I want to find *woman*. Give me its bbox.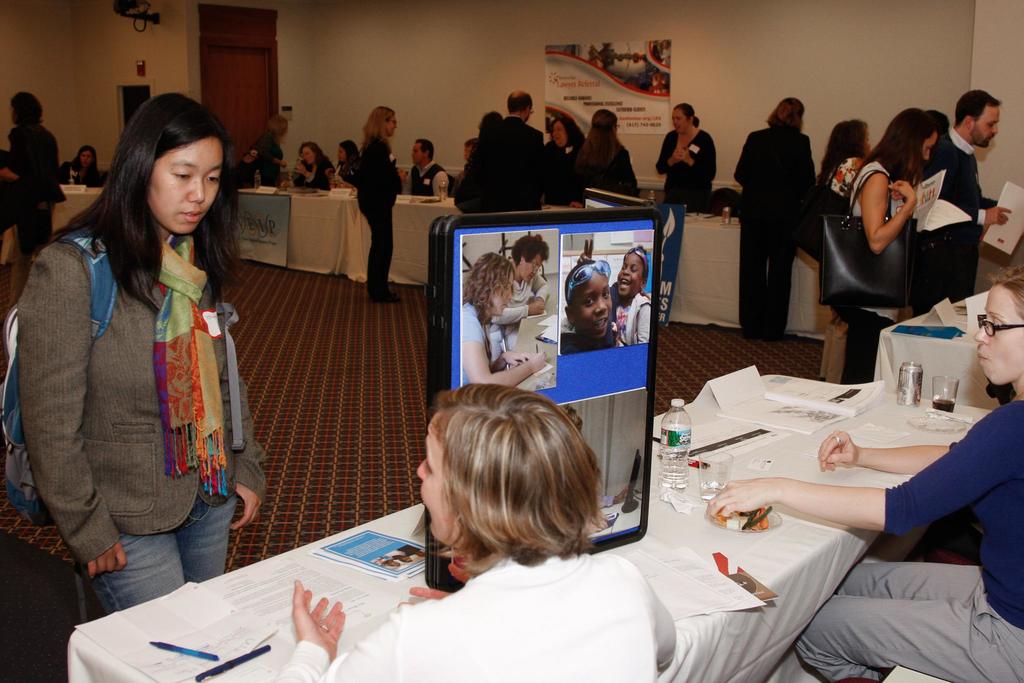
crop(726, 97, 812, 345).
